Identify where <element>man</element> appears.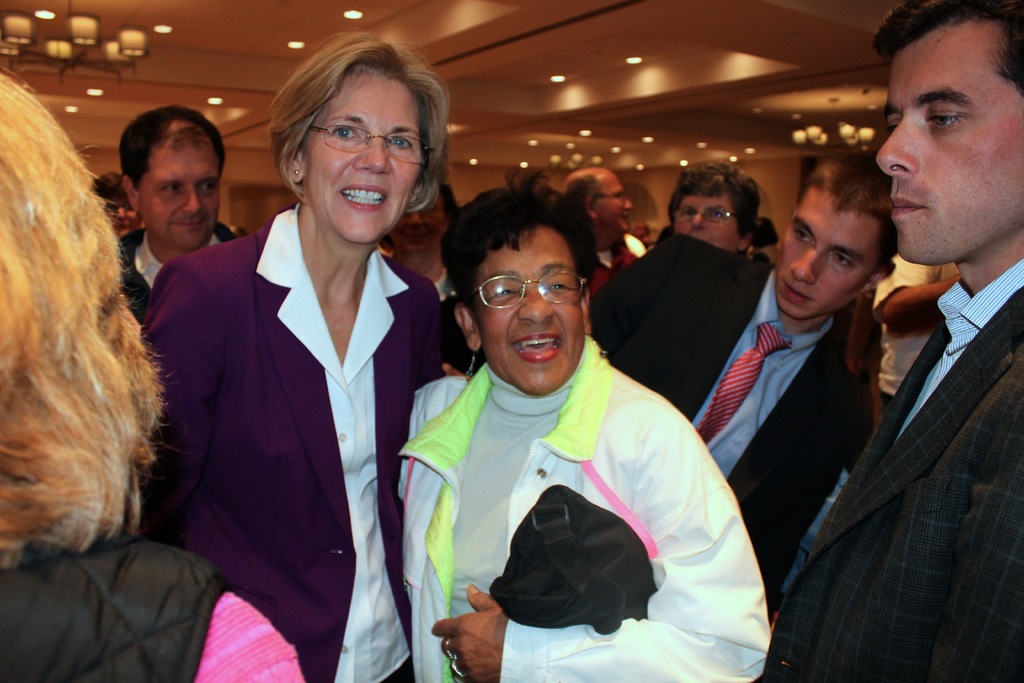
Appears at BBox(113, 103, 245, 325).
